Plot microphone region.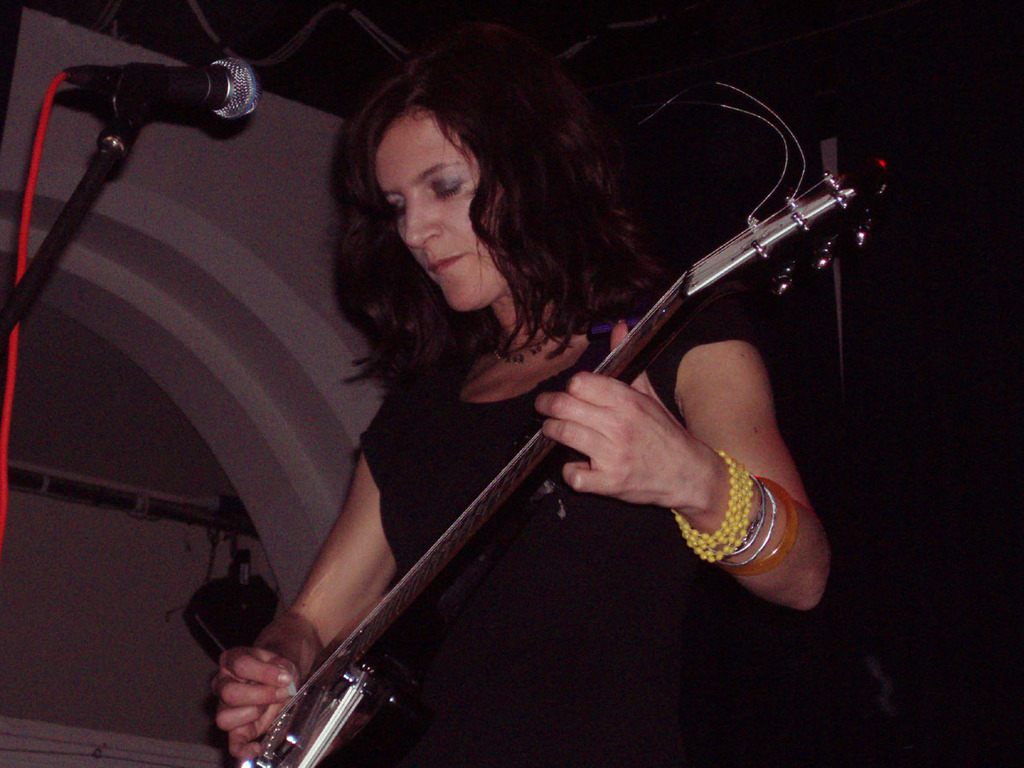
Plotted at rect(20, 38, 262, 182).
